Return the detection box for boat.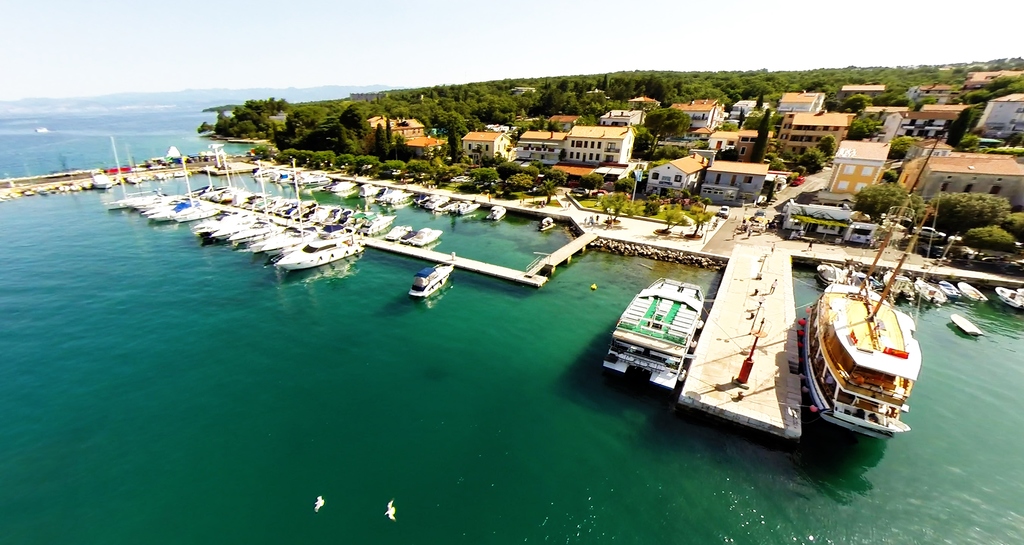
[x1=939, y1=281, x2=959, y2=301].
